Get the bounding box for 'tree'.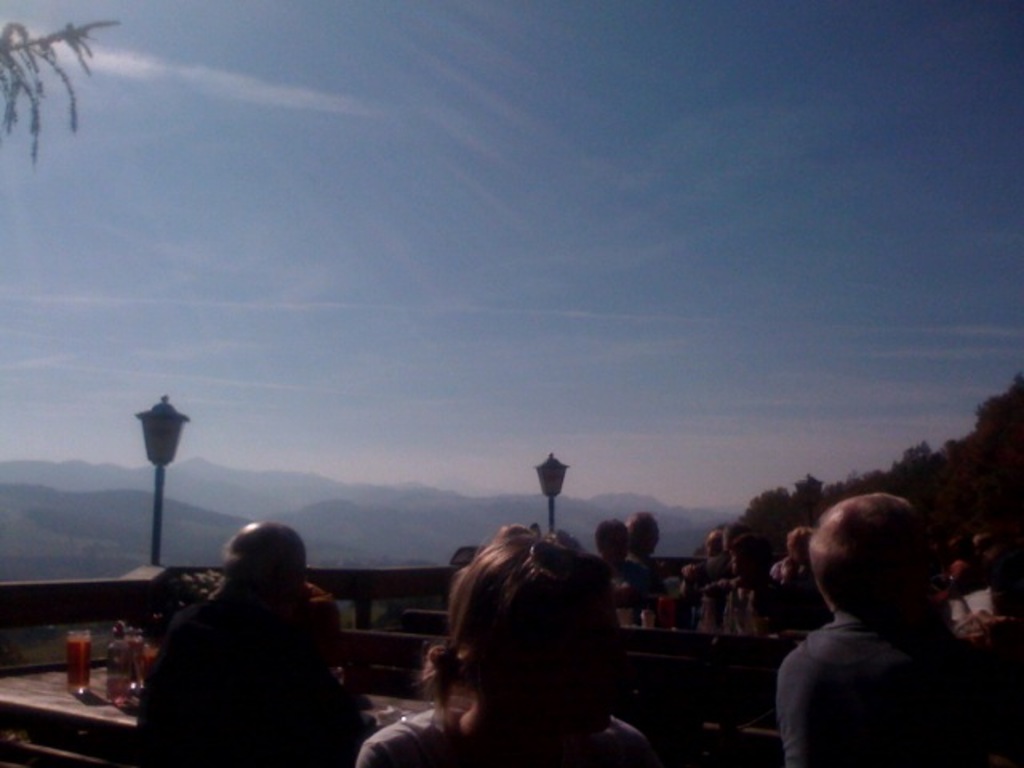
left=0, top=8, right=126, bottom=173.
